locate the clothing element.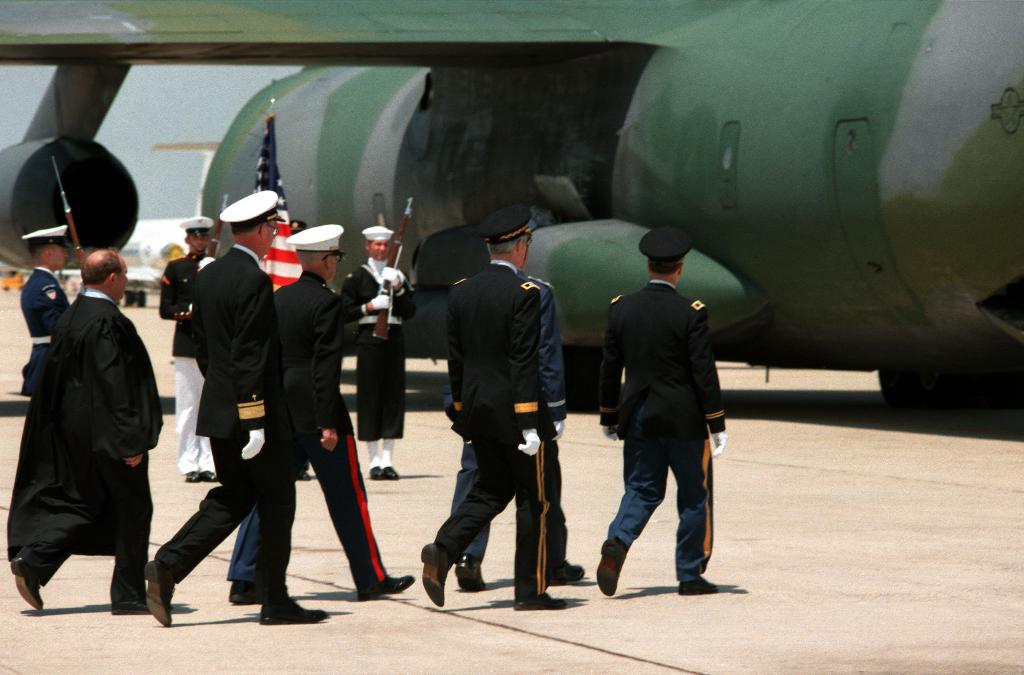
Element bbox: detection(279, 264, 389, 609).
